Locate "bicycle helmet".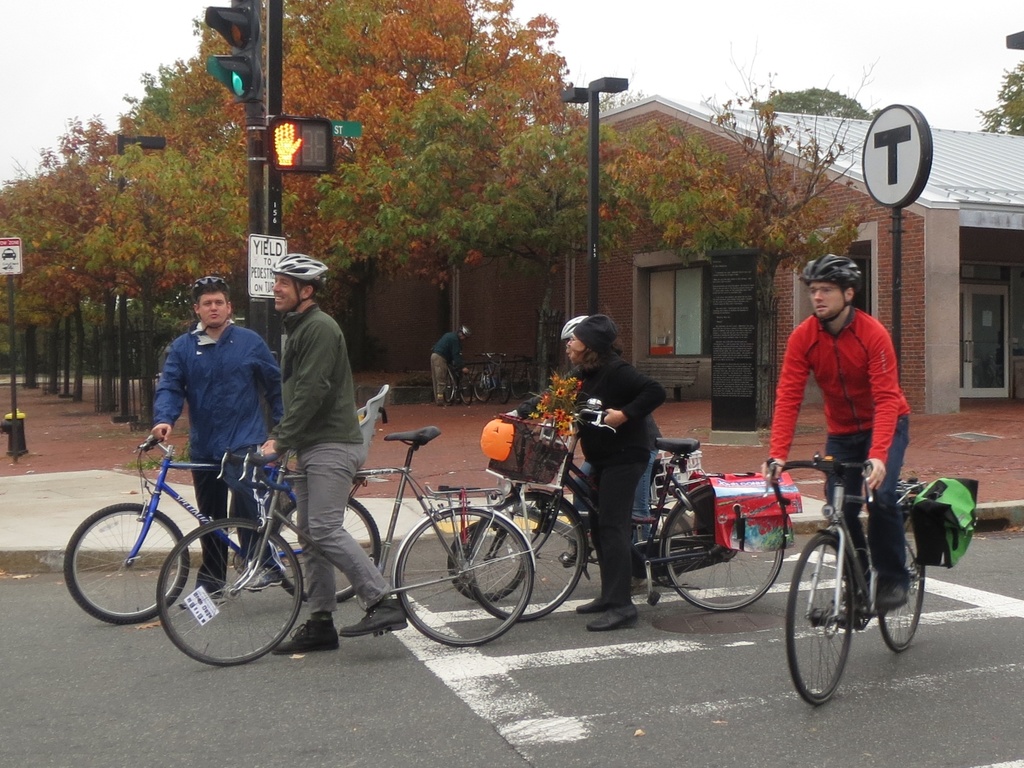
Bounding box: {"left": 797, "top": 252, "right": 863, "bottom": 318}.
